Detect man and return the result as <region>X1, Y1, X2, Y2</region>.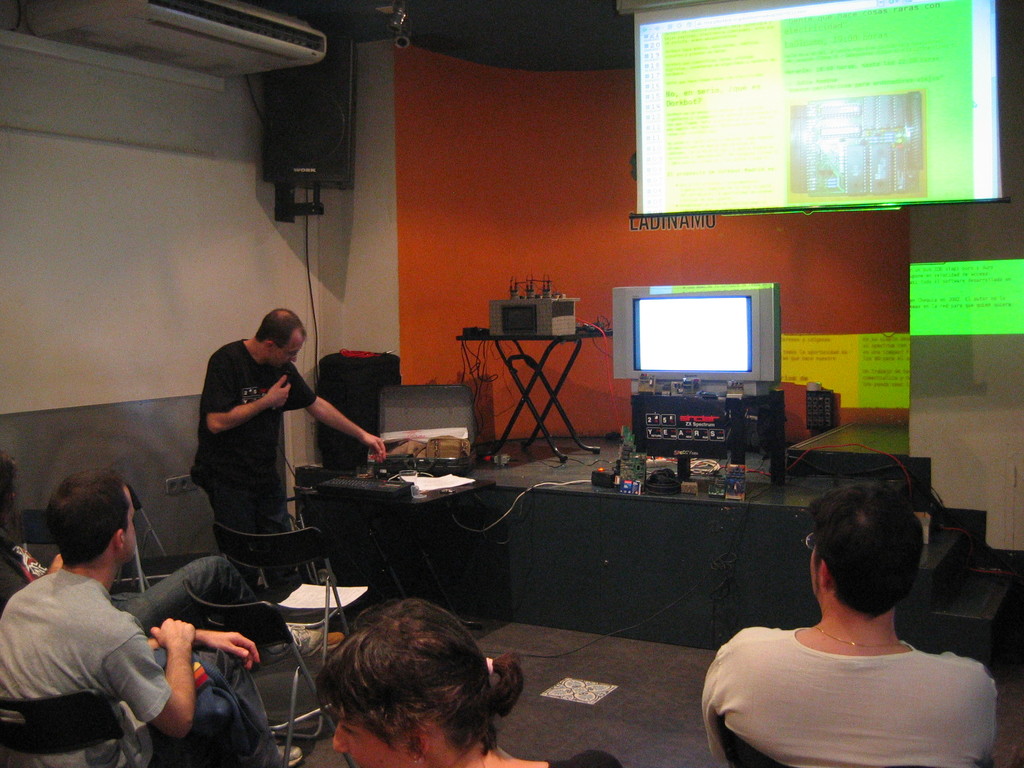
<region>0, 451, 326, 765</region>.
